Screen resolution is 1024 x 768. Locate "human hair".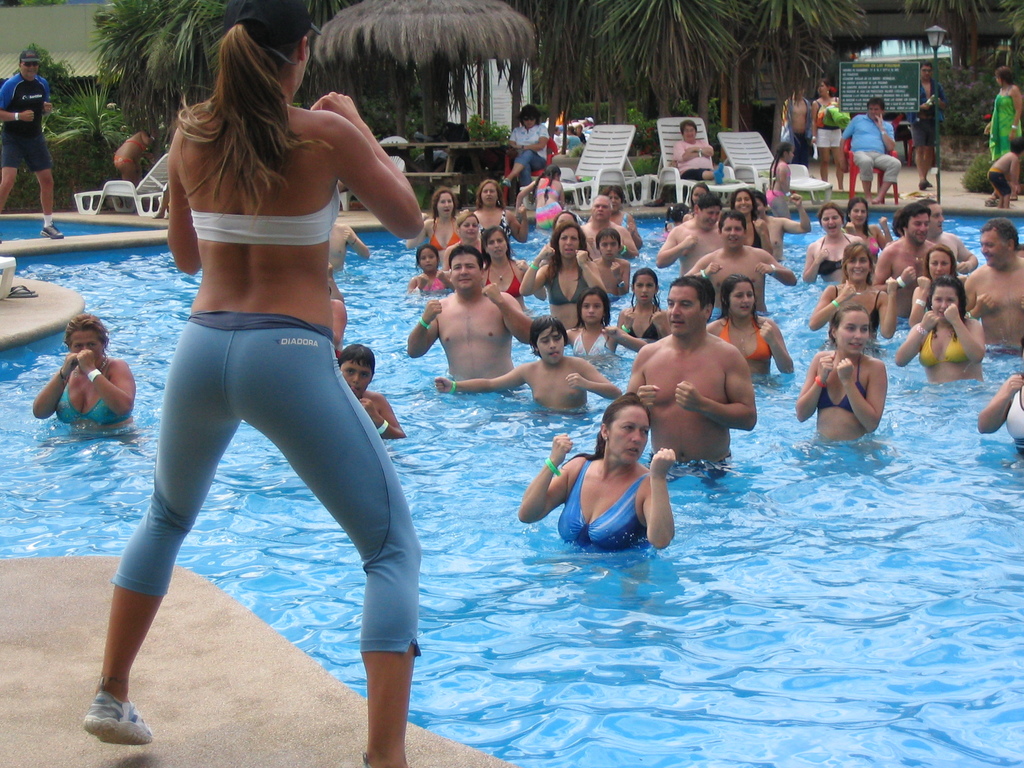
pyautogui.locateOnScreen(714, 274, 758, 315).
